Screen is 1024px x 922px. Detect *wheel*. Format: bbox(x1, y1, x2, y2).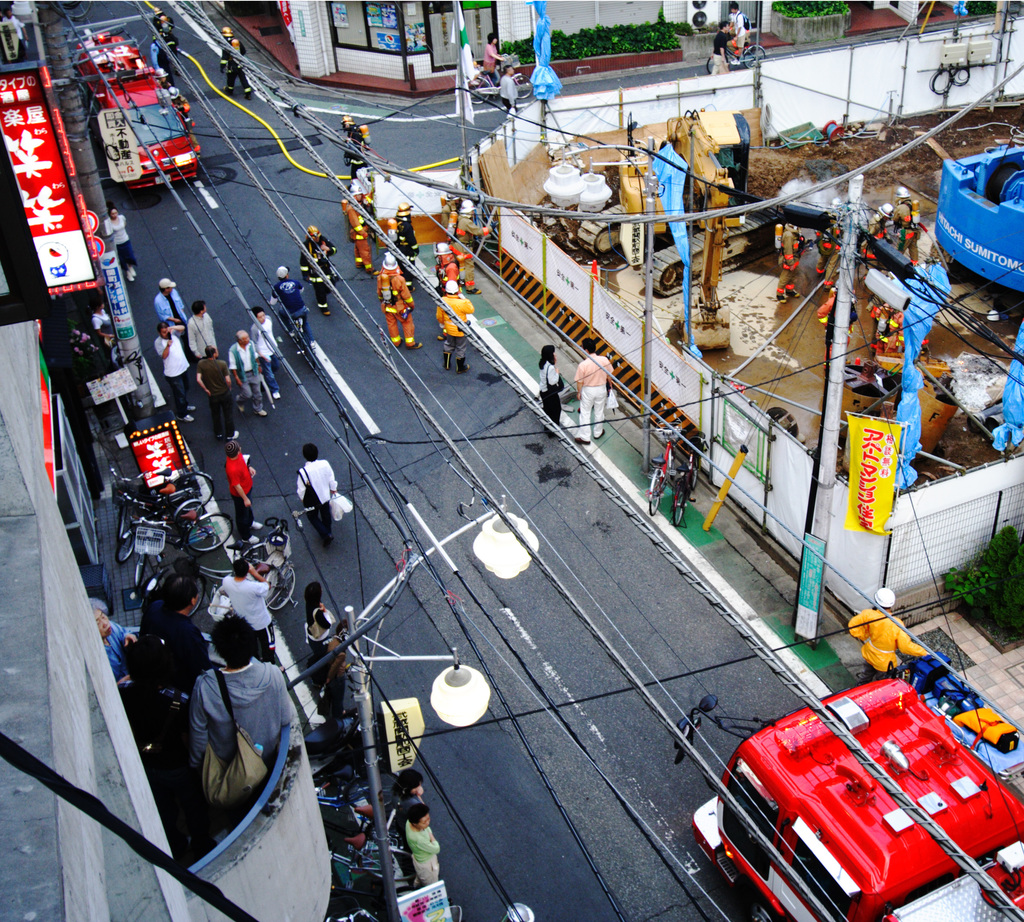
bbox(671, 477, 686, 526).
